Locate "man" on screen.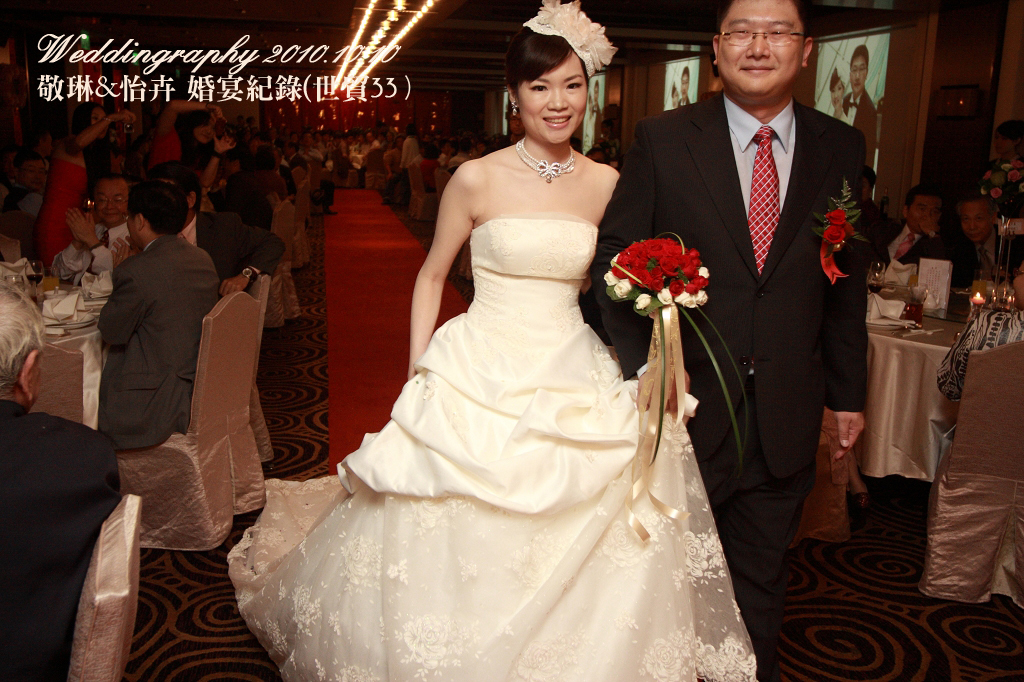
On screen at (x1=0, y1=285, x2=121, y2=677).
